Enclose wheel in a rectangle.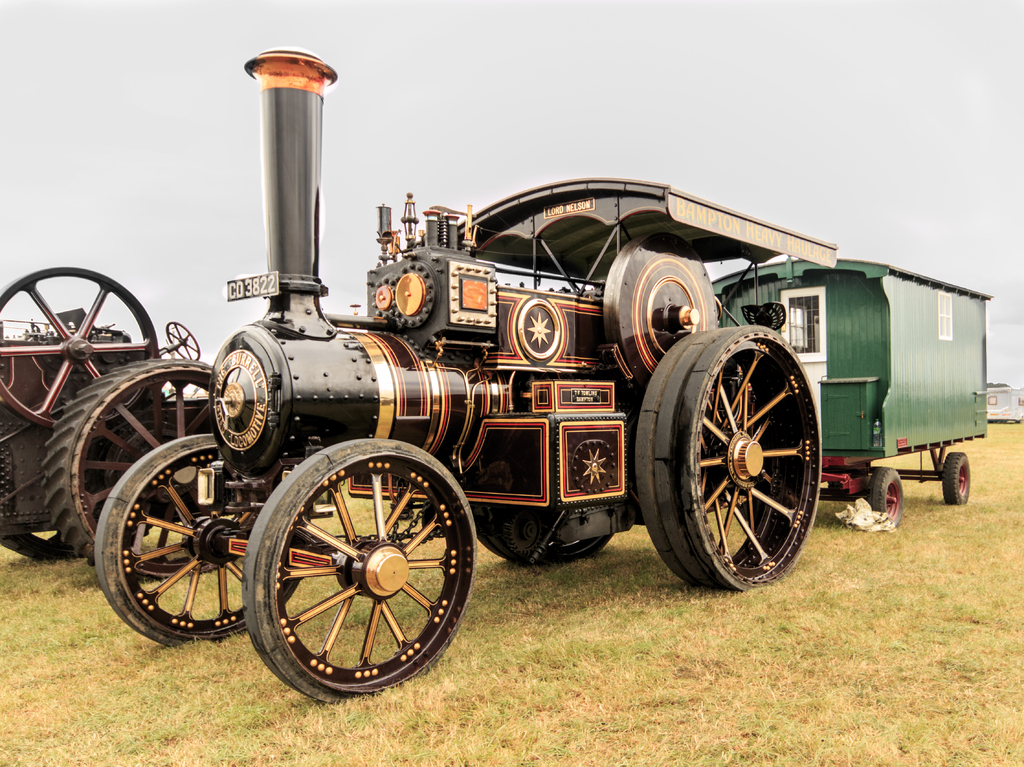
region(478, 531, 613, 565).
